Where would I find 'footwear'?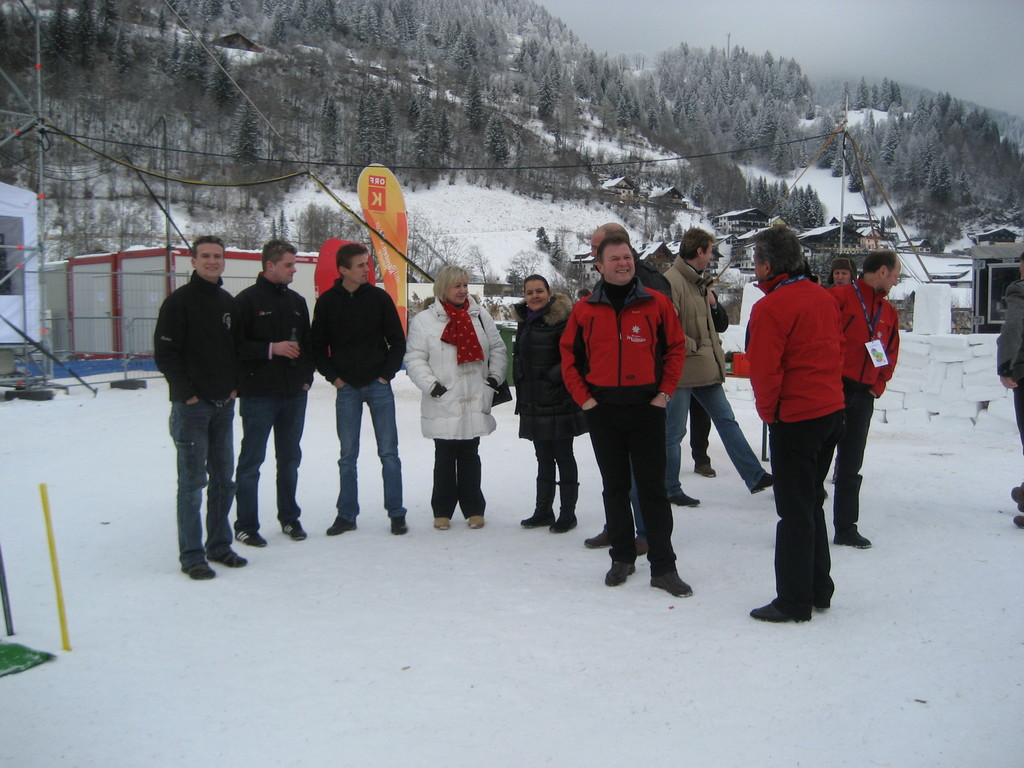
At [x1=327, y1=509, x2=356, y2=538].
